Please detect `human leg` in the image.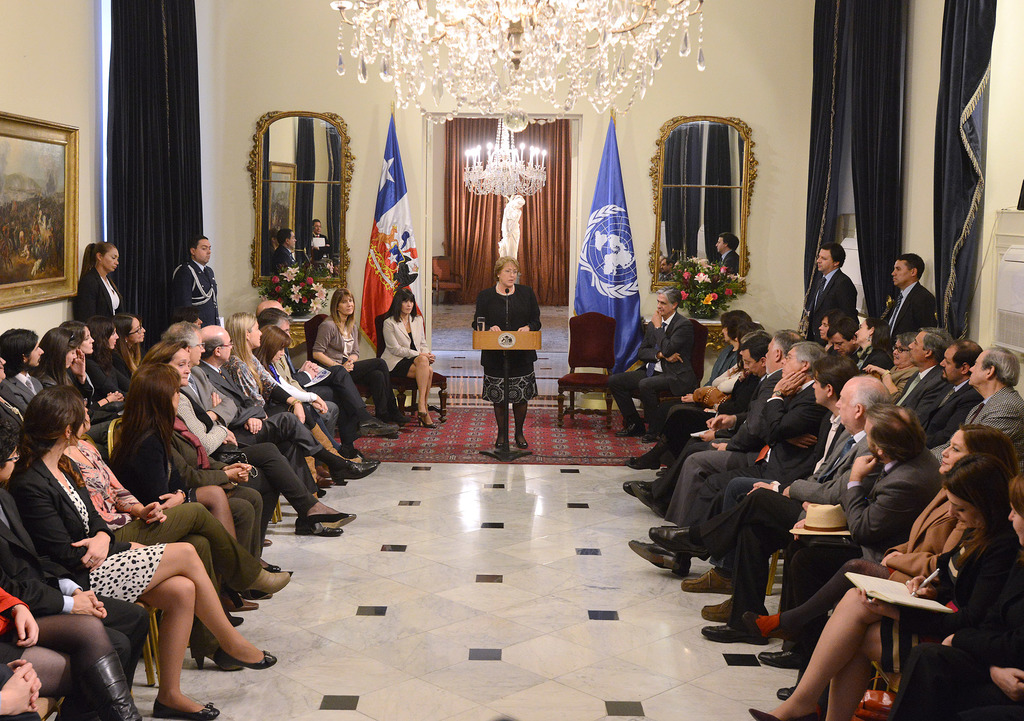
<region>755, 588, 890, 717</region>.
